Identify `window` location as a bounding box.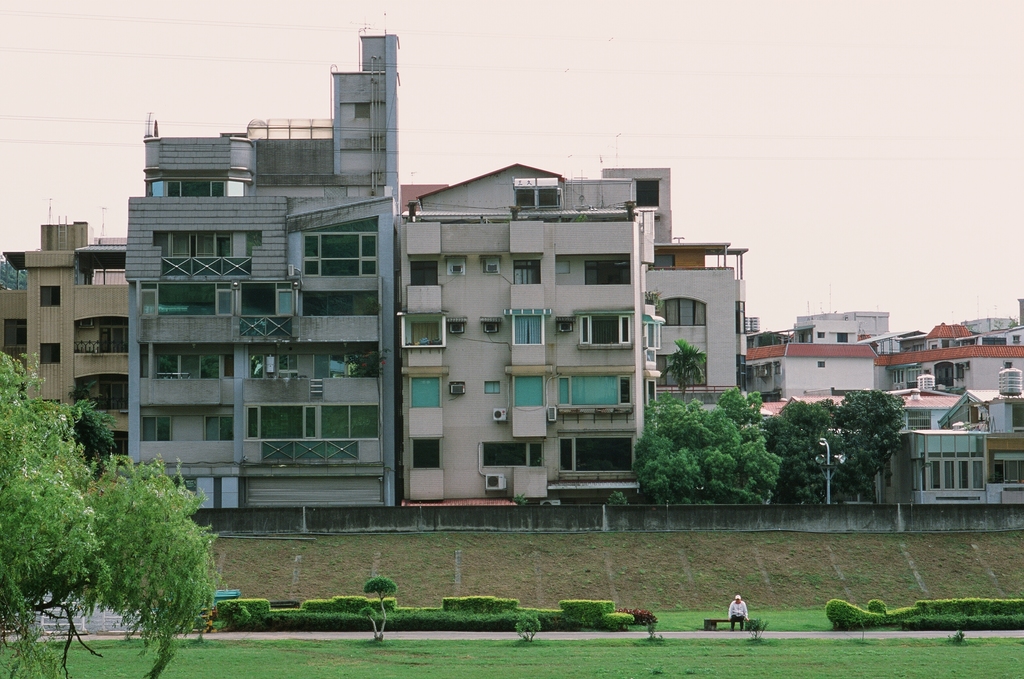
(239, 401, 379, 443).
